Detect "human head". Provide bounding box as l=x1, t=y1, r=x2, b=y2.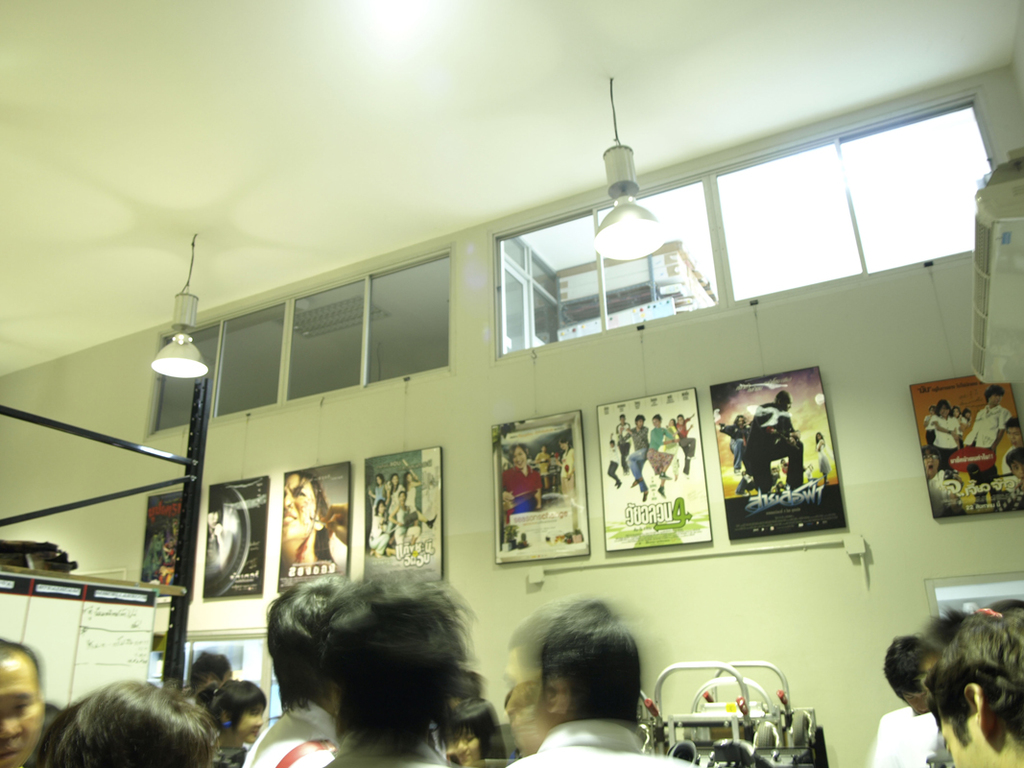
l=962, t=407, r=972, b=419.
